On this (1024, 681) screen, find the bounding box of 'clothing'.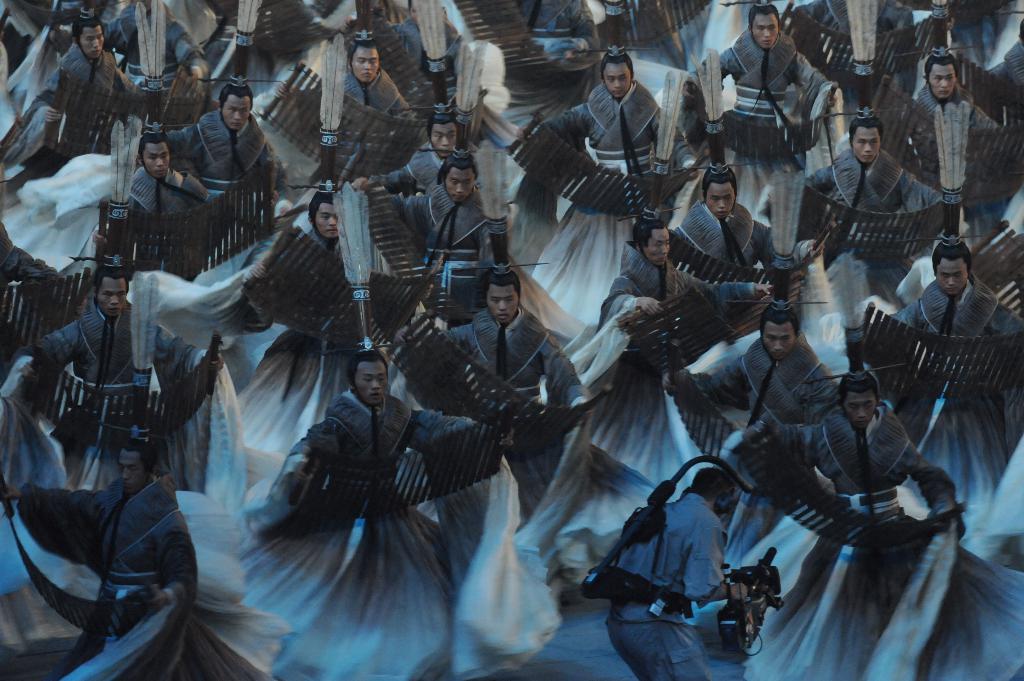
Bounding box: 44:46:140:151.
